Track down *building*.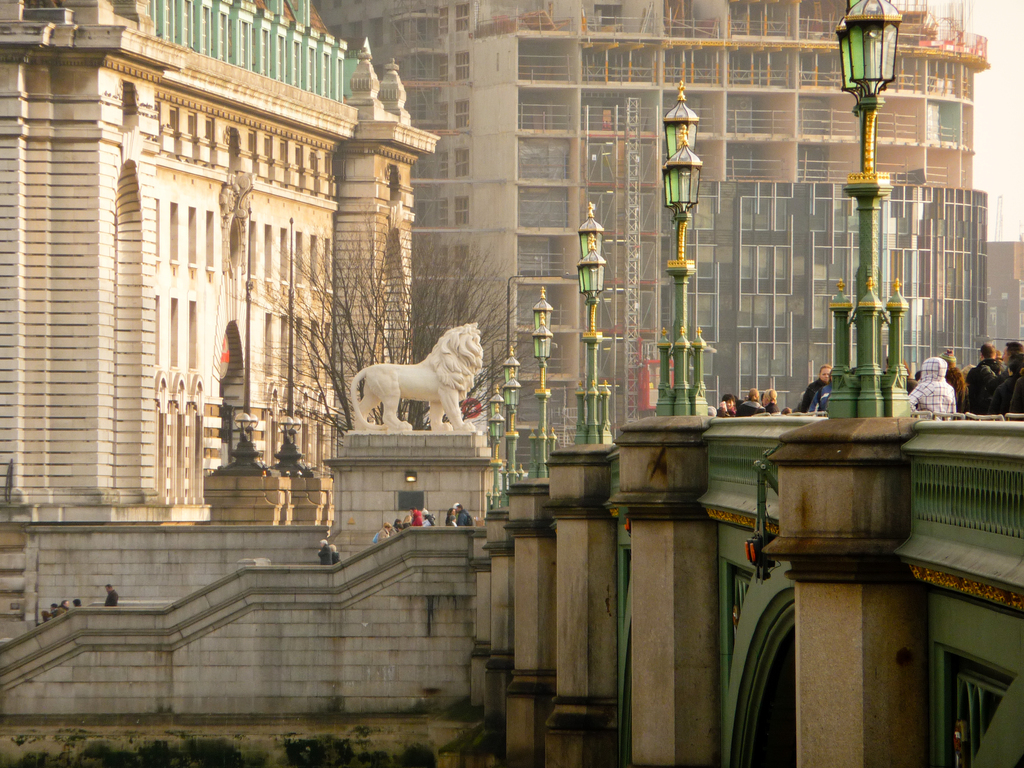
Tracked to <region>309, 0, 1023, 498</region>.
